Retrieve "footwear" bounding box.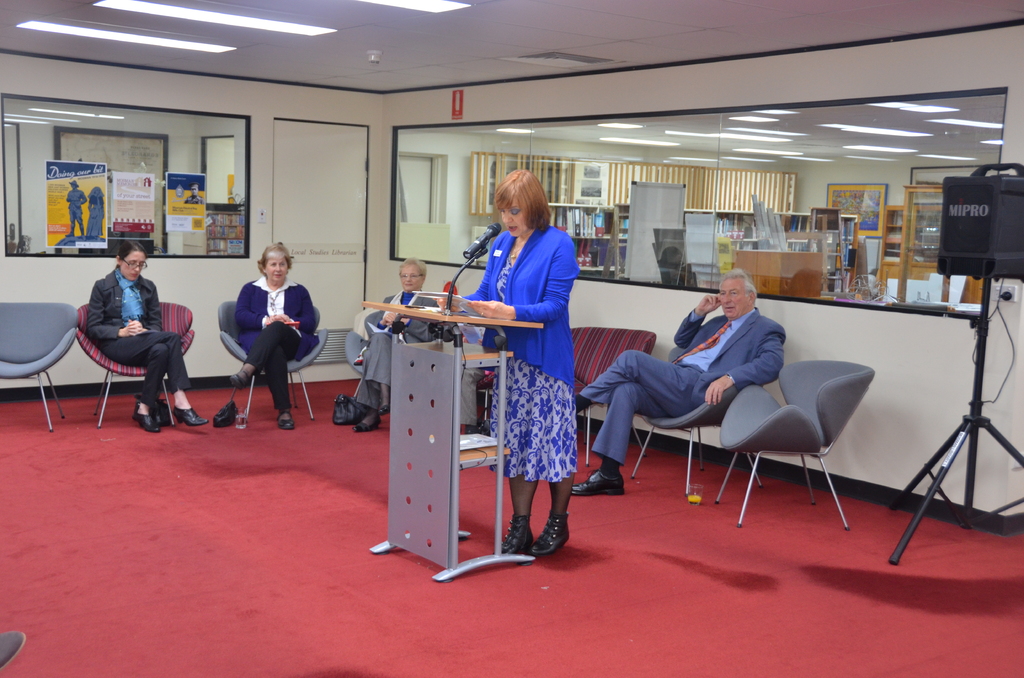
Bounding box: [left=171, top=406, right=207, bottom=428].
